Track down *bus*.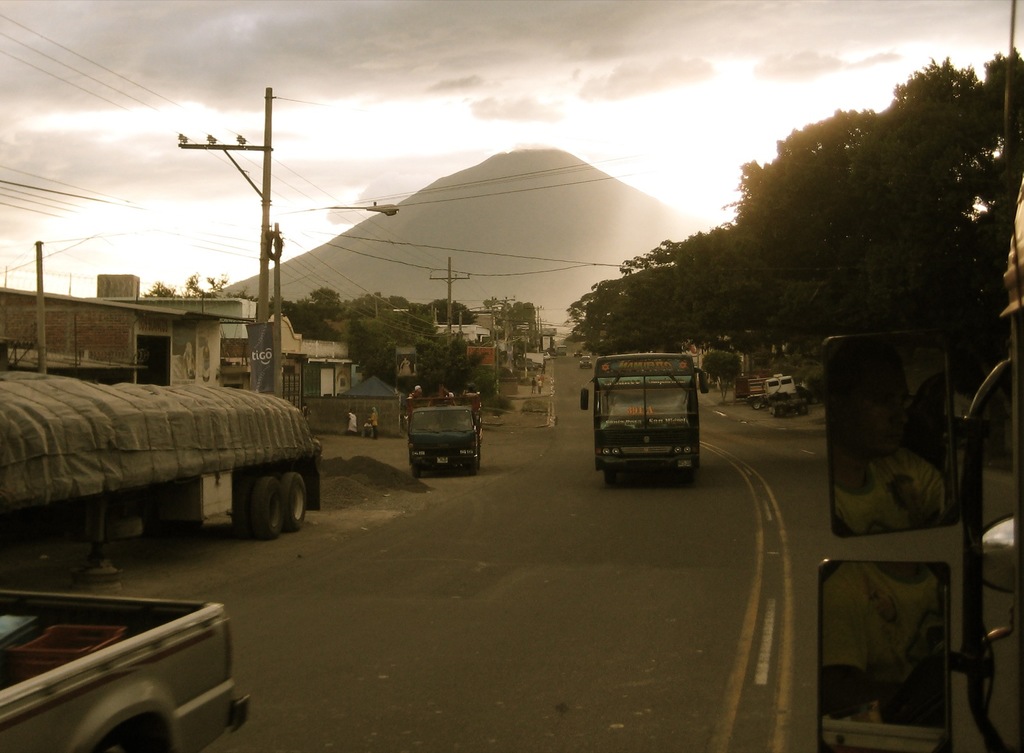
Tracked to [582, 355, 710, 488].
